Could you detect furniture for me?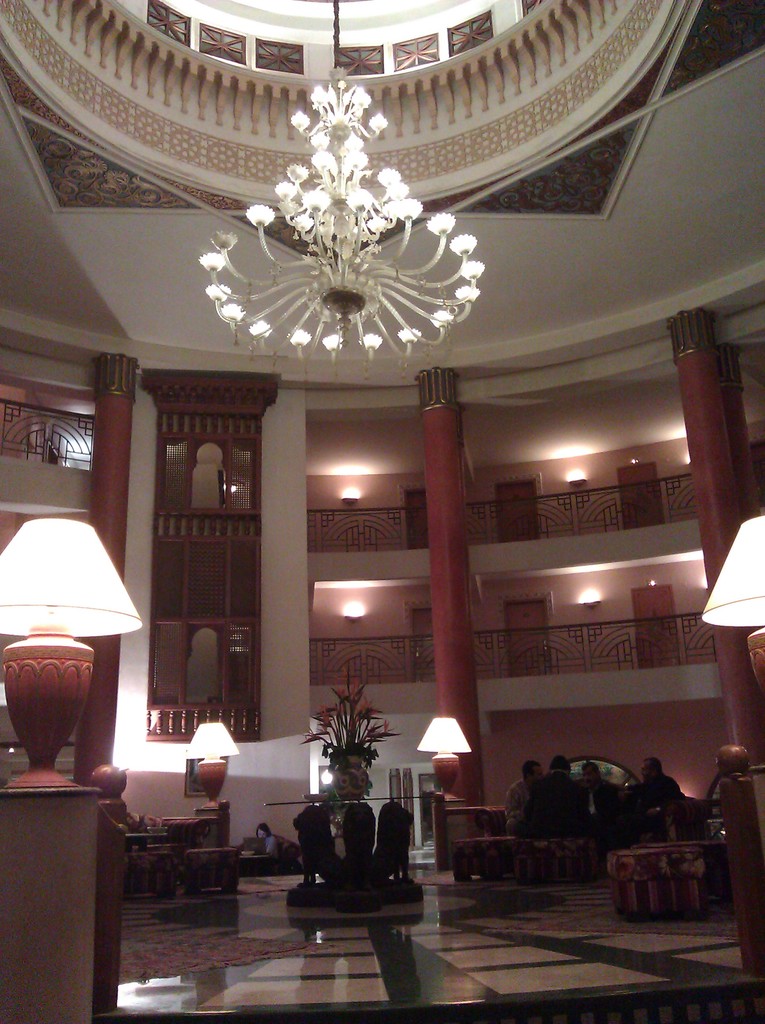
Detection result: <box>686,796,711,831</box>.
